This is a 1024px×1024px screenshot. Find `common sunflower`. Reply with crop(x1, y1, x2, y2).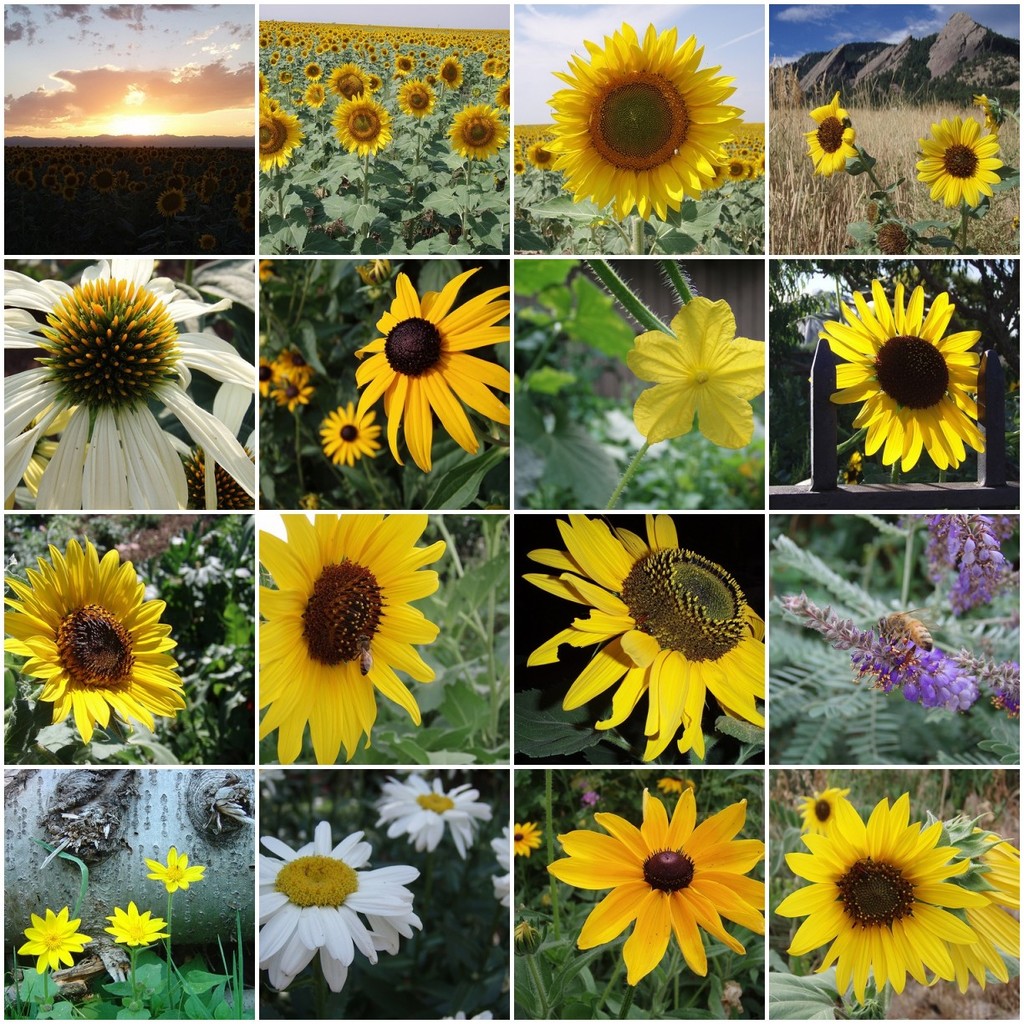
crop(512, 519, 751, 757).
